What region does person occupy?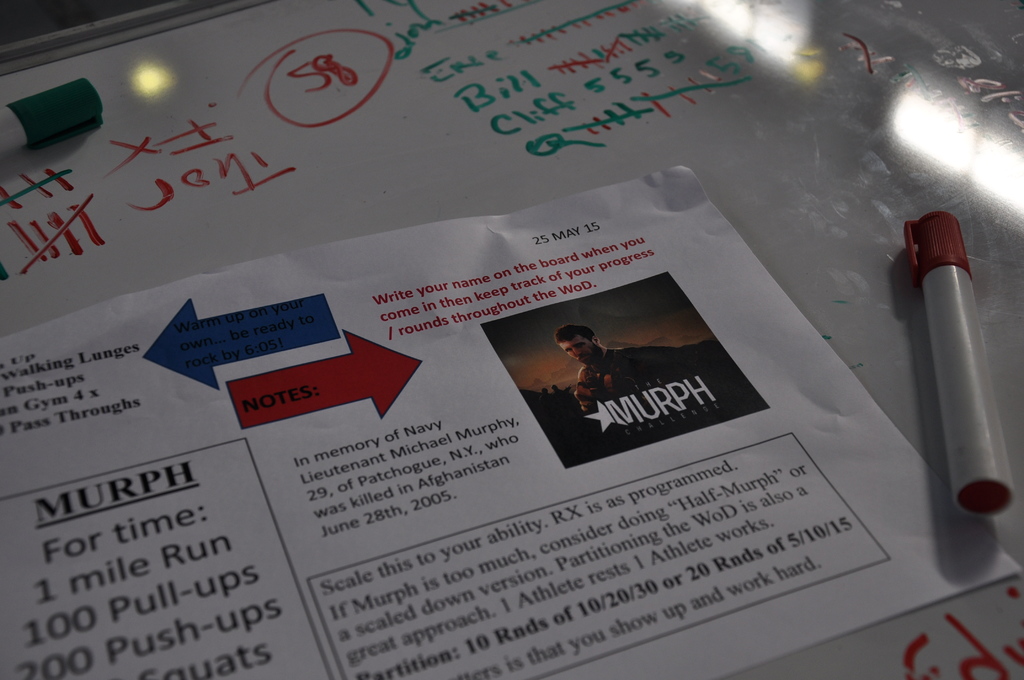
box=[555, 322, 678, 413].
